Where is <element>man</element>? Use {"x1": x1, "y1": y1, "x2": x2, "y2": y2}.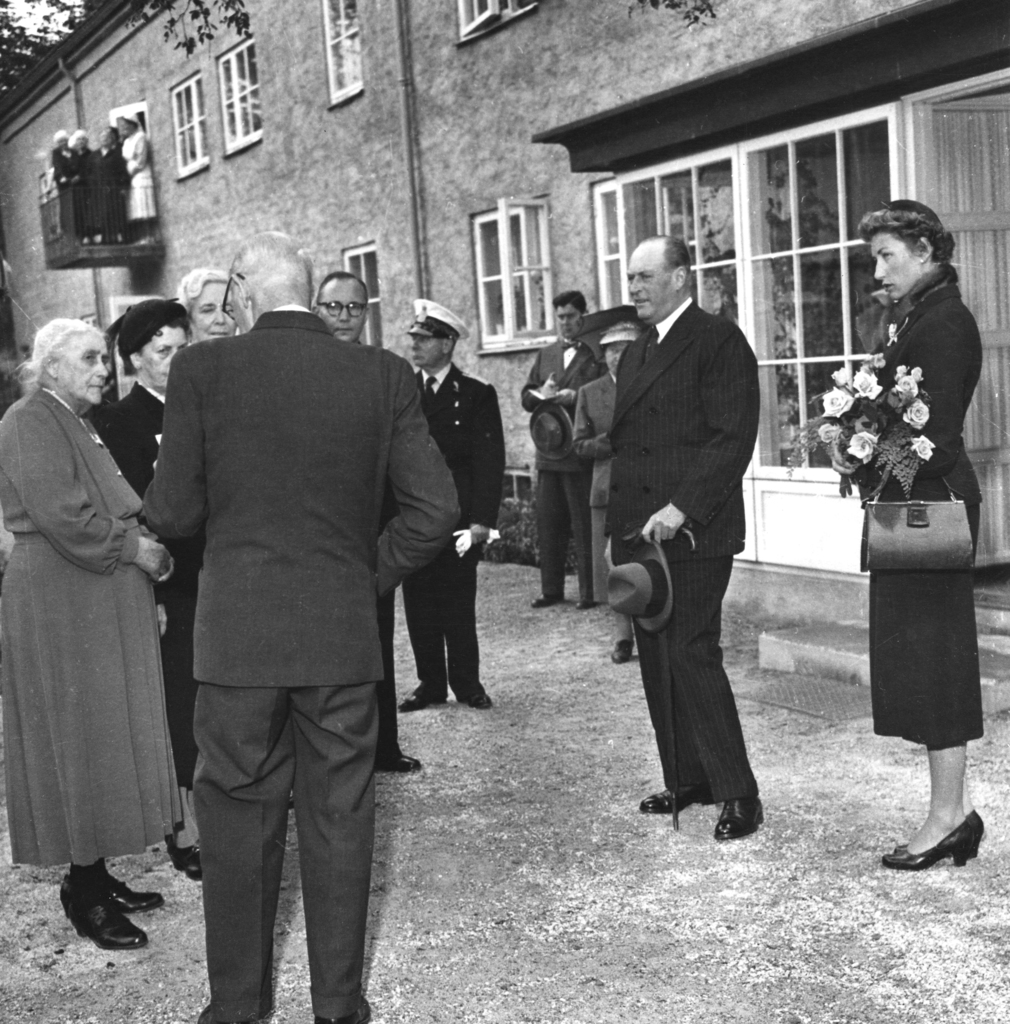
{"x1": 313, "y1": 271, "x2": 420, "y2": 776}.
